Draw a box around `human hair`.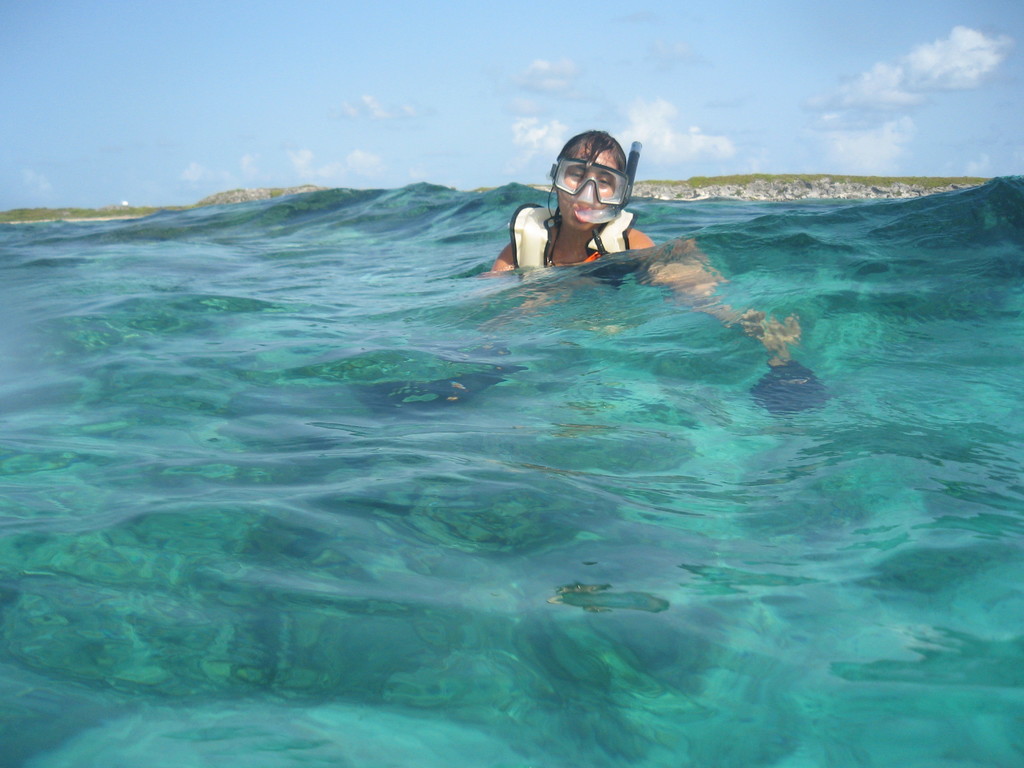
crop(545, 127, 634, 218).
